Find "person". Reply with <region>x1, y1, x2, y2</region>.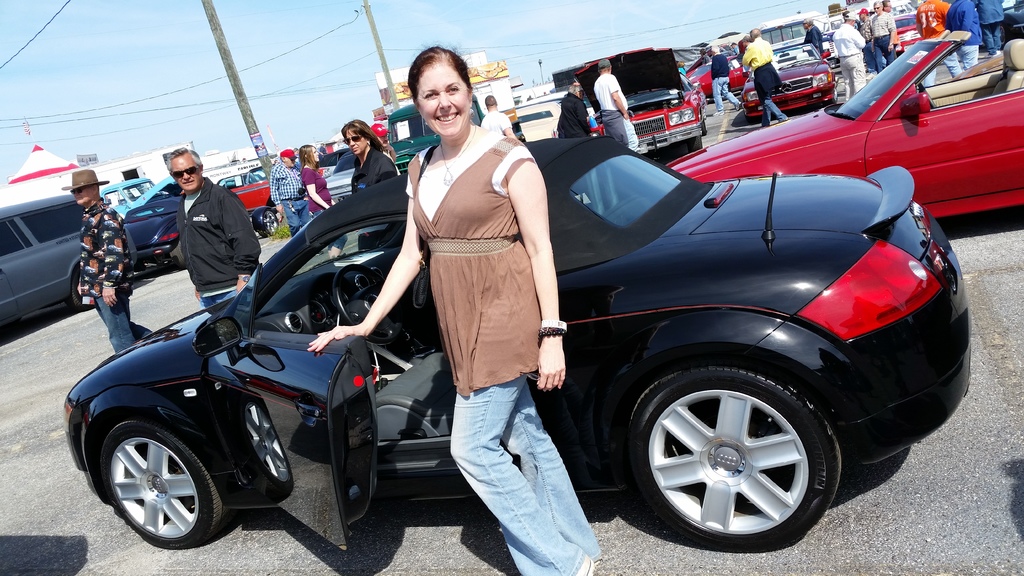
<region>830, 11, 865, 101</region>.
